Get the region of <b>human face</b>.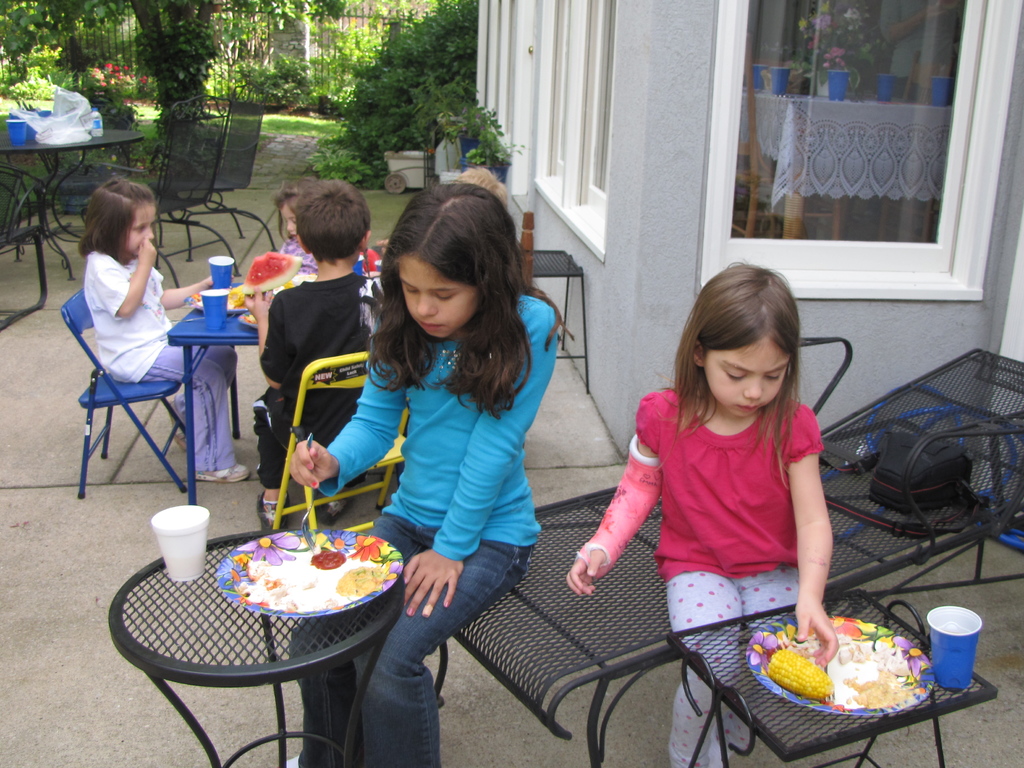
left=127, top=204, right=163, bottom=256.
